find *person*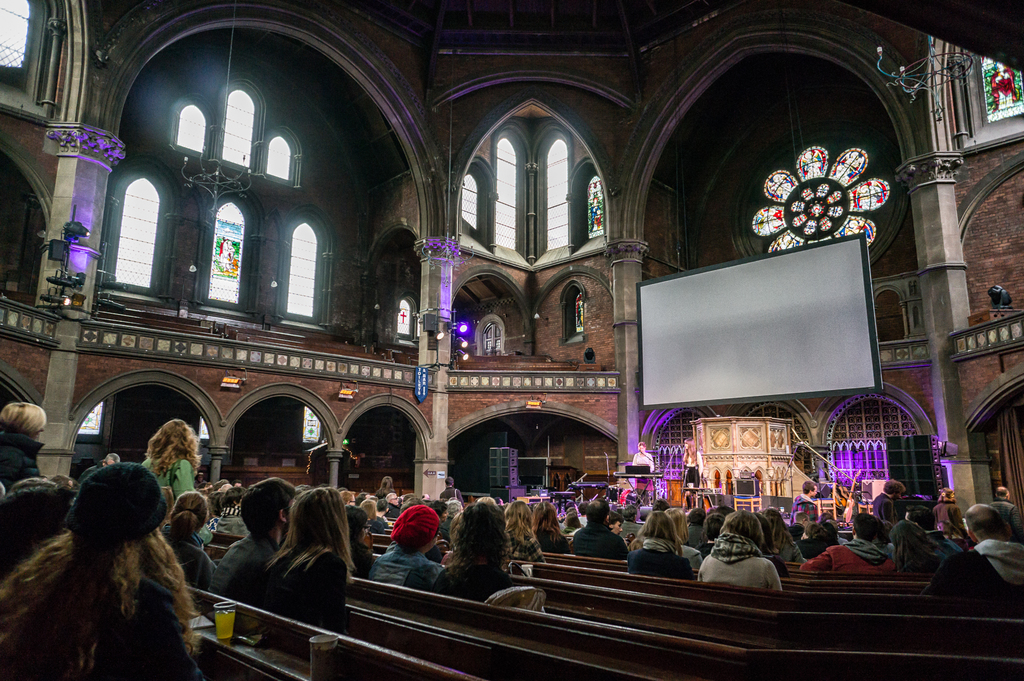
133, 416, 205, 530
